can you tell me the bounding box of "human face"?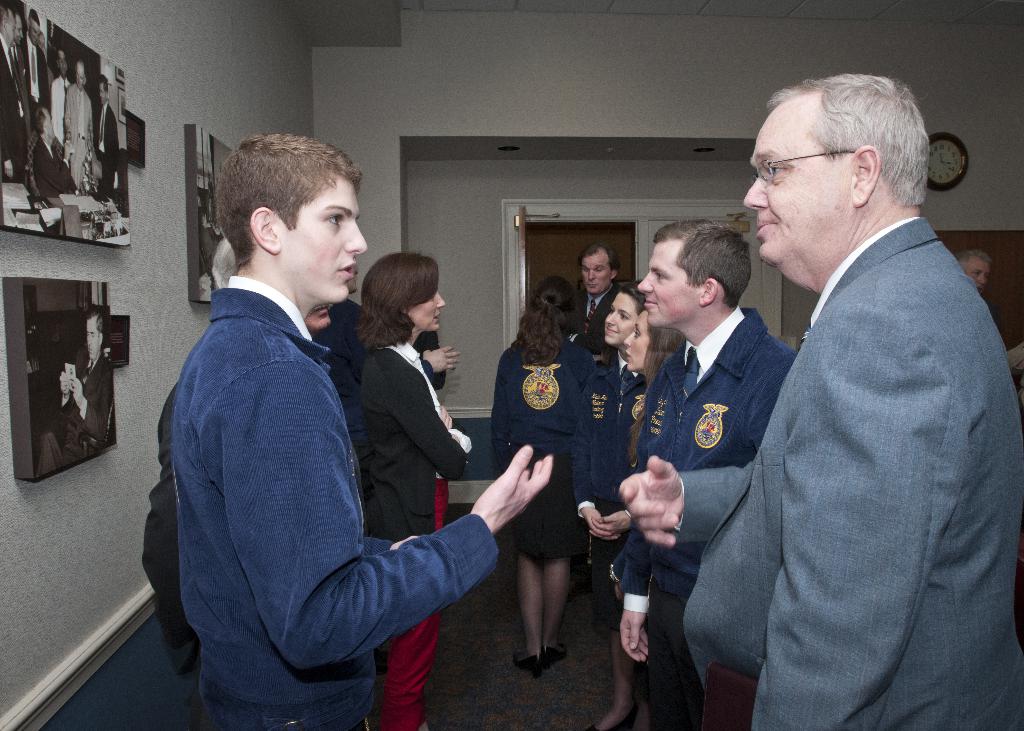
88 321 99 363.
